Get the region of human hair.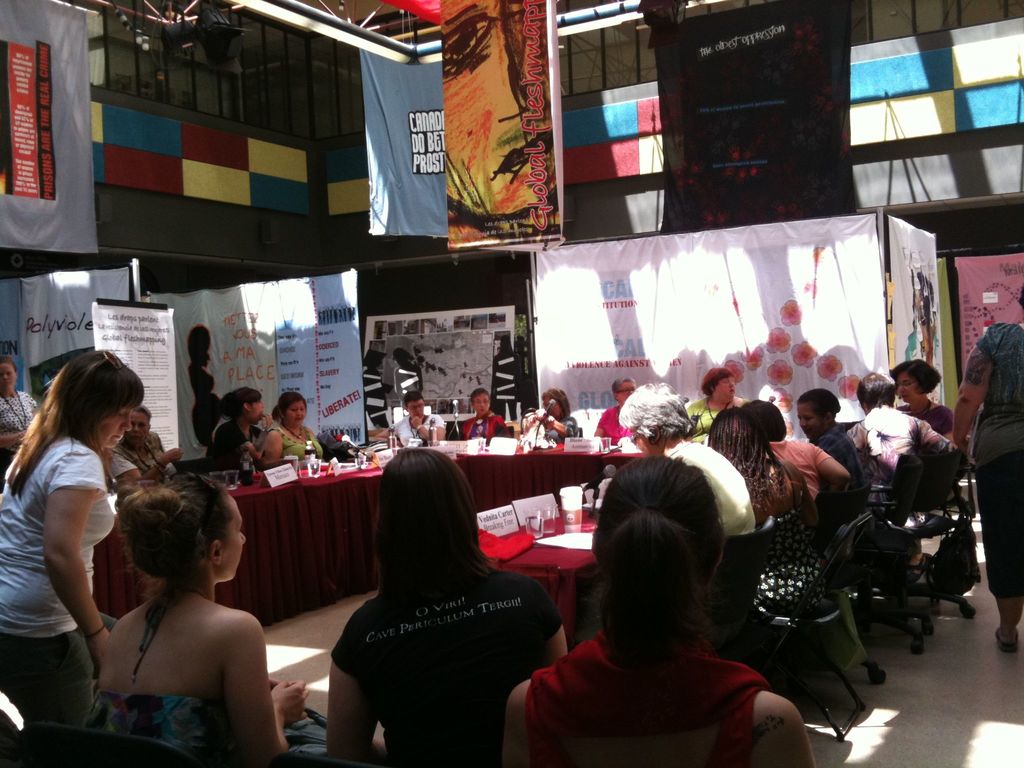
x1=135, y1=404, x2=152, y2=424.
